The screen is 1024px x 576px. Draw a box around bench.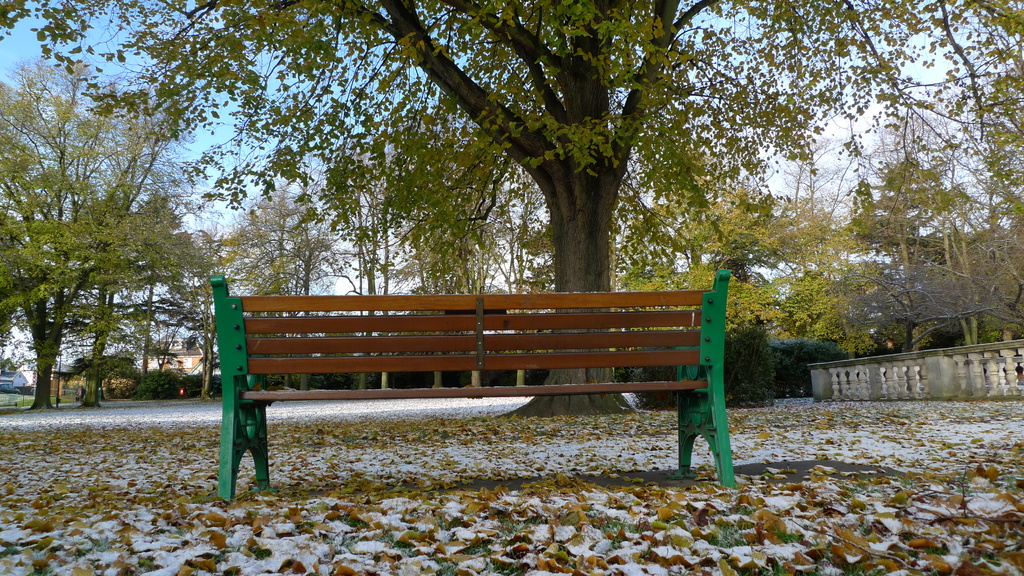
{"left": 214, "top": 271, "right": 735, "bottom": 505}.
